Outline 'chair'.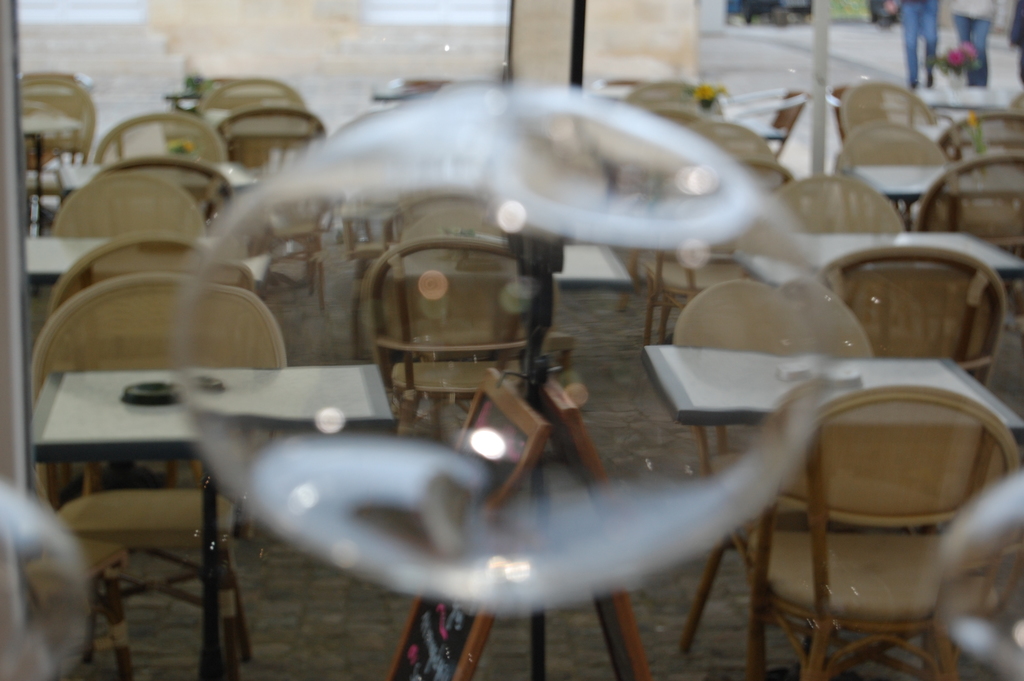
Outline: BBox(838, 119, 948, 169).
